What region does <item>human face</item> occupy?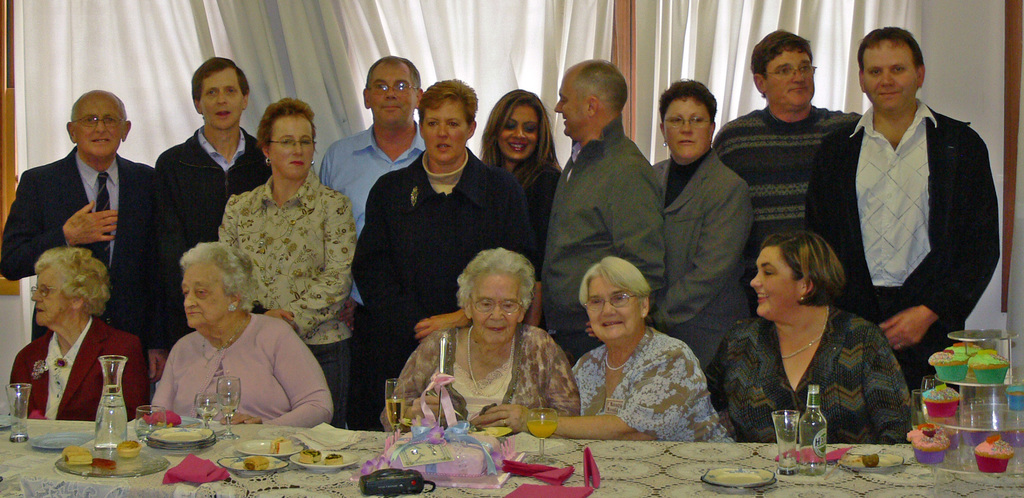
locate(468, 276, 524, 346).
